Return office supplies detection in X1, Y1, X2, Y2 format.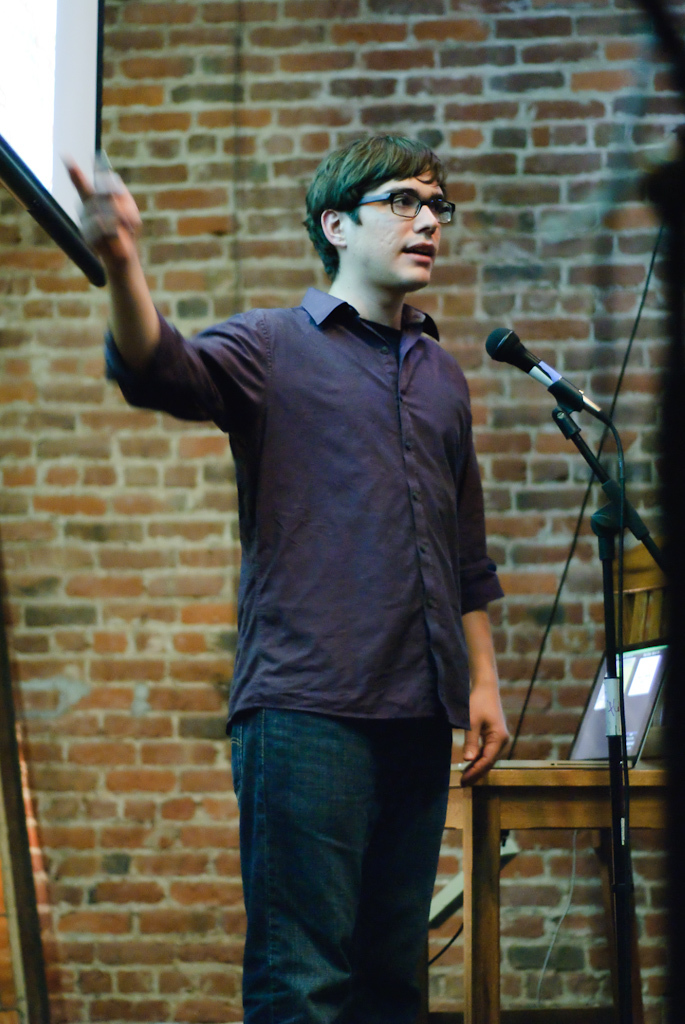
439, 753, 684, 1023.
